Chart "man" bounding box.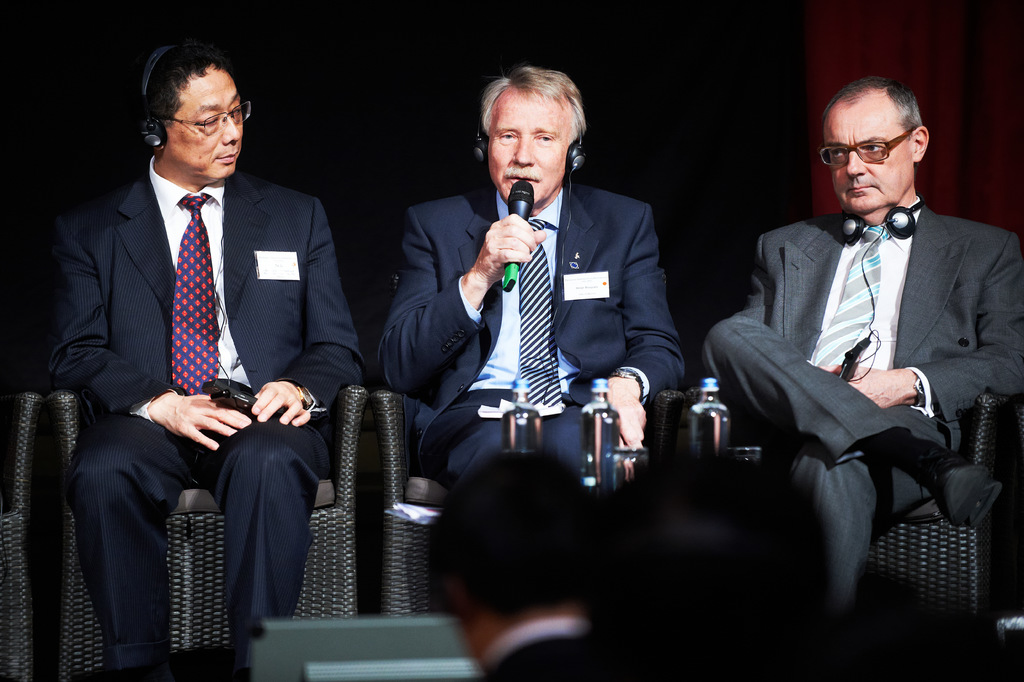
Charted: (719, 79, 1005, 596).
